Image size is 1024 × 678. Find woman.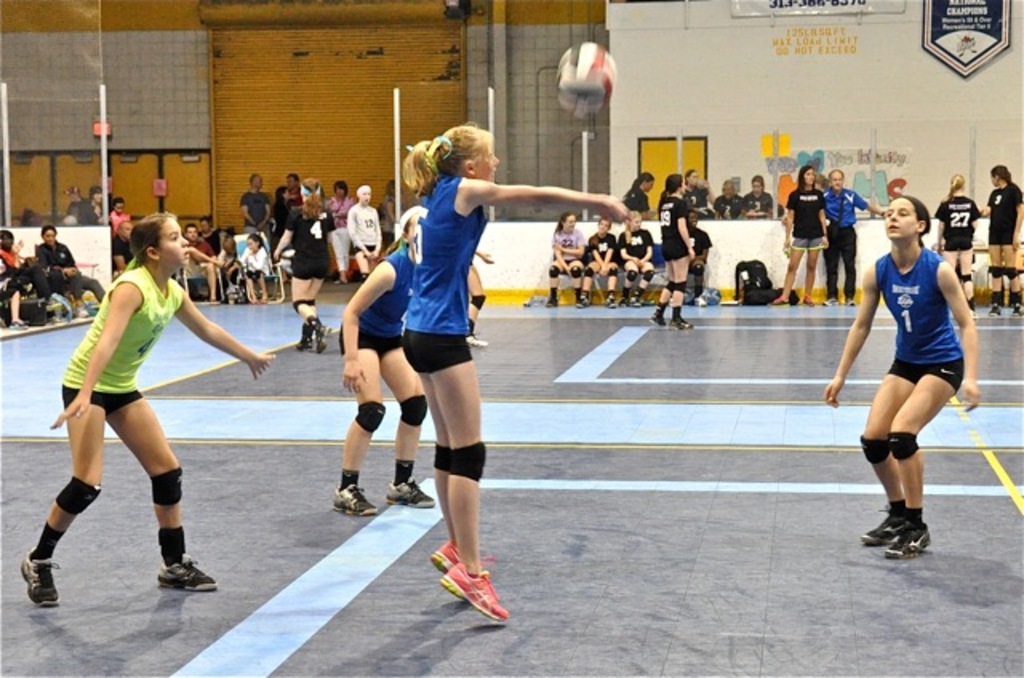
(left=26, top=225, right=107, bottom=304).
